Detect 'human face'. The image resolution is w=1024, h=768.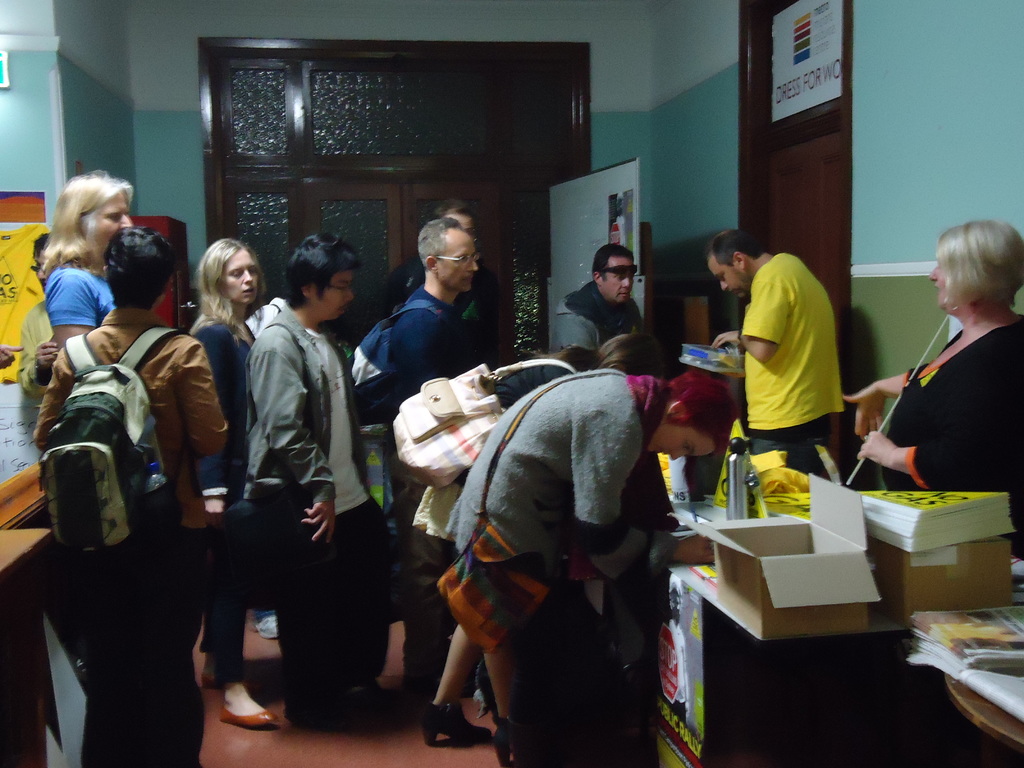
box(924, 255, 948, 315).
